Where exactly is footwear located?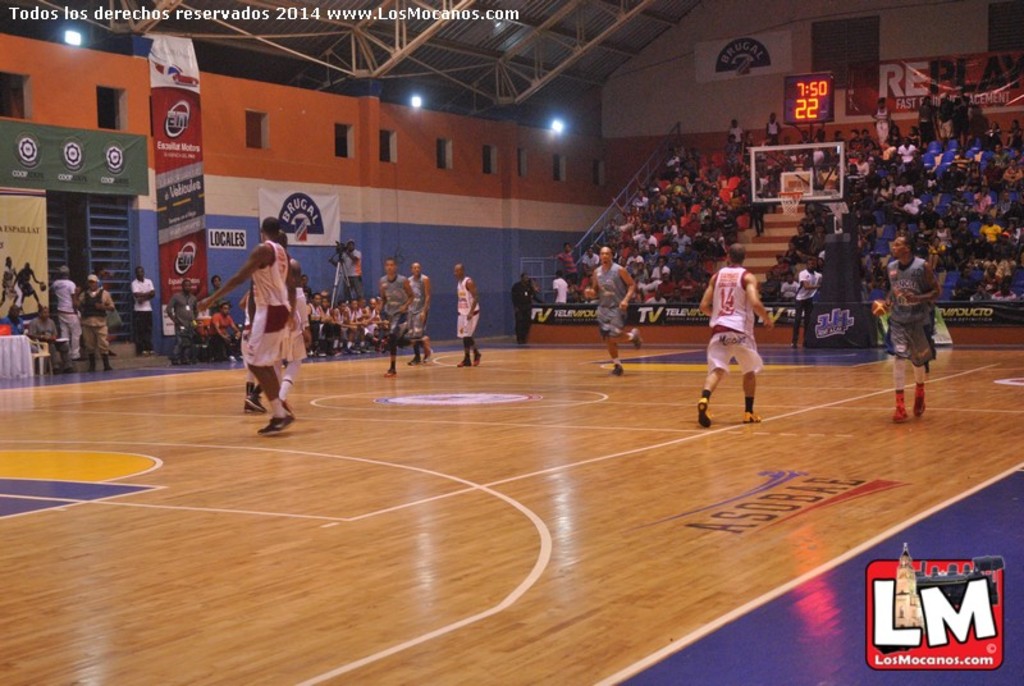
Its bounding box is [253,410,293,434].
